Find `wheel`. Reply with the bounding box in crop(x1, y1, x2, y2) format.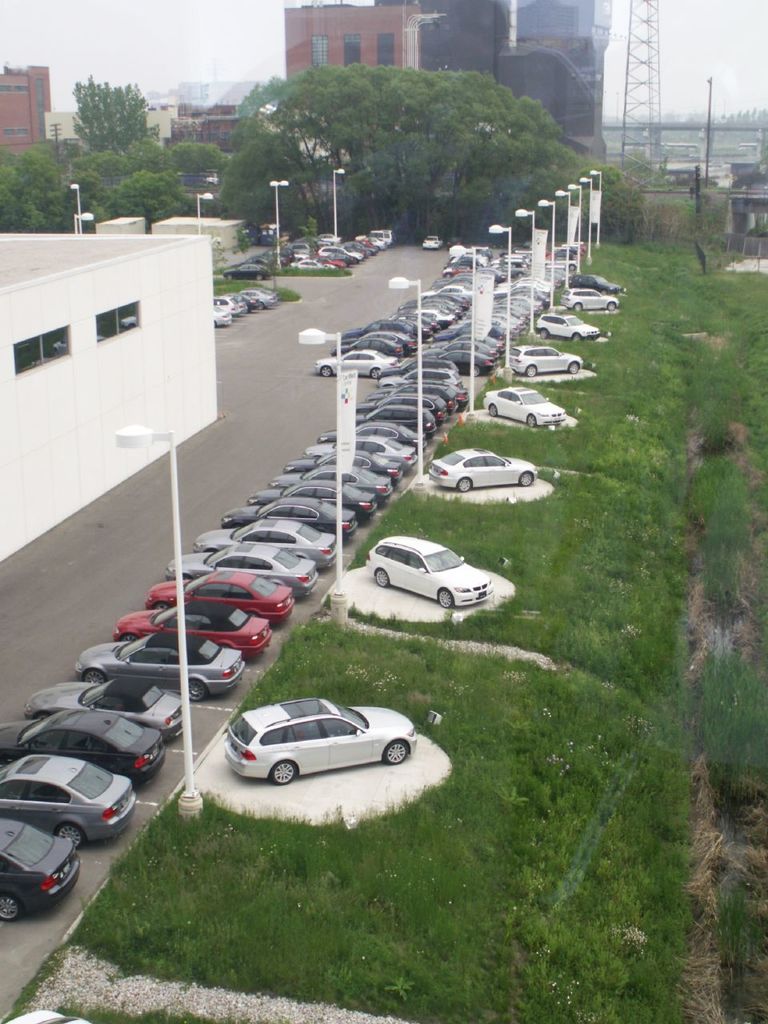
crop(568, 361, 578, 374).
